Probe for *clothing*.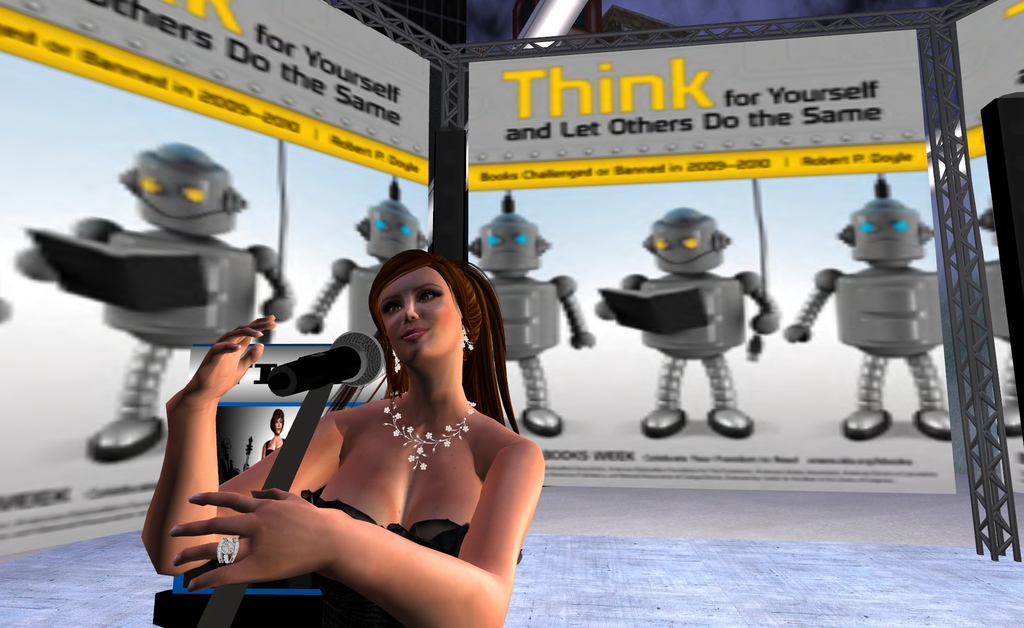
Probe result: x1=312, y1=476, x2=519, y2=567.
